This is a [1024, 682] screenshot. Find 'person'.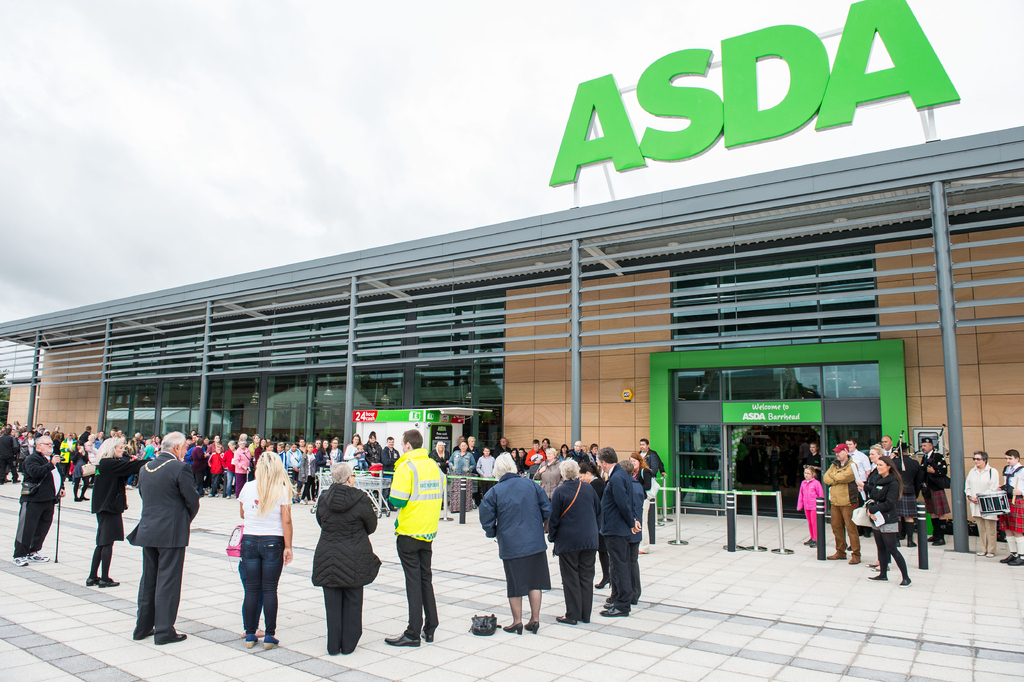
Bounding box: {"left": 883, "top": 435, "right": 899, "bottom": 471}.
